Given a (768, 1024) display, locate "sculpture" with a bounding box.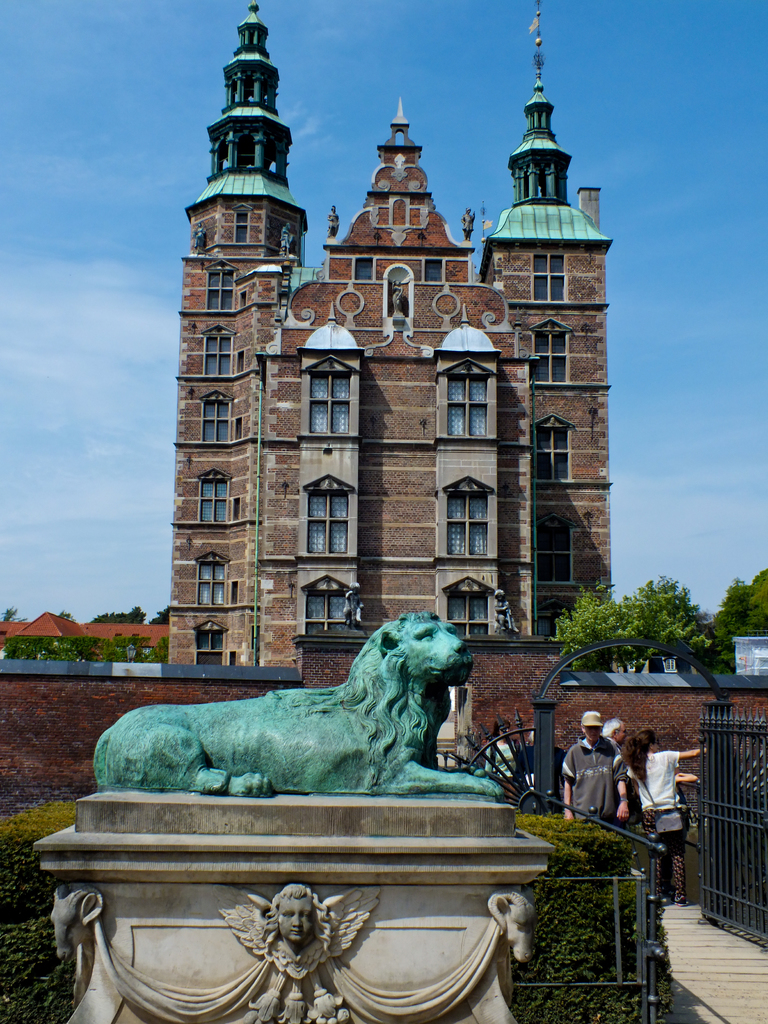
Located: crop(47, 885, 111, 962).
